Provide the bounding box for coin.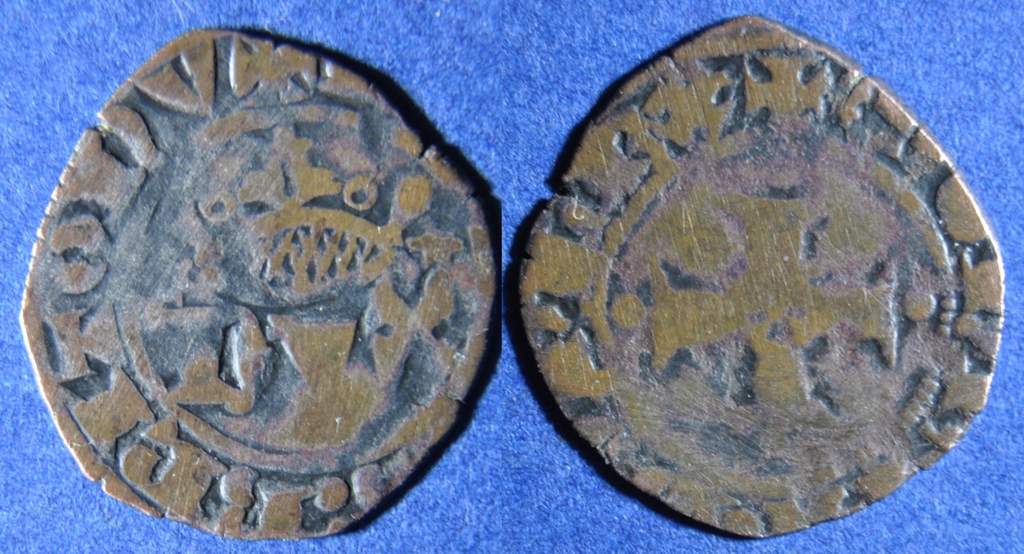
l=19, t=25, r=495, b=538.
